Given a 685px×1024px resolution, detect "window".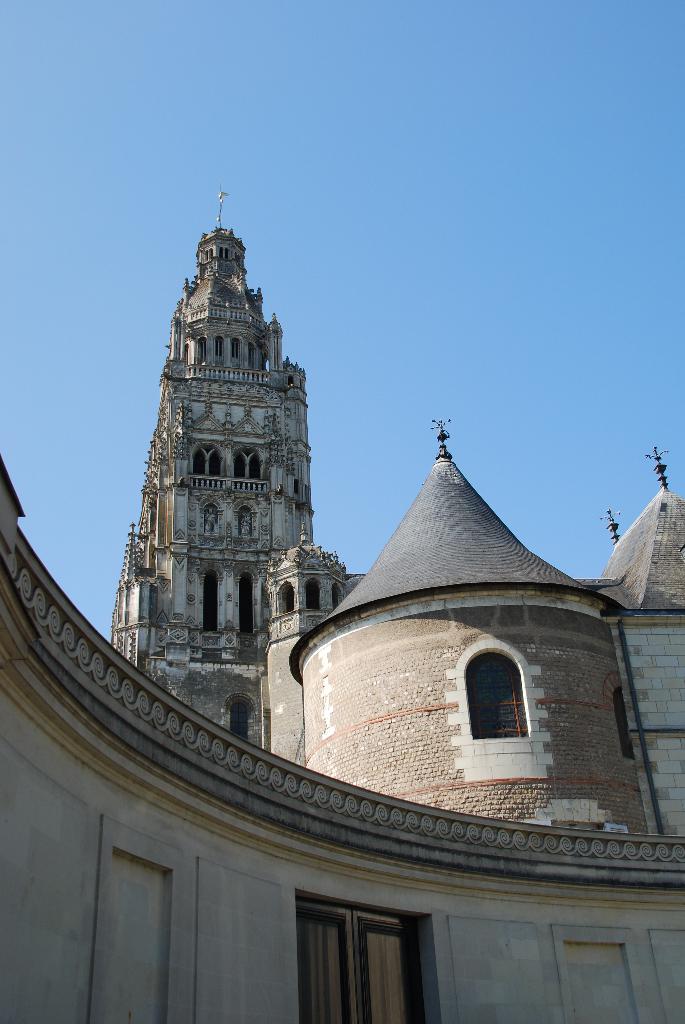
region(228, 445, 264, 483).
